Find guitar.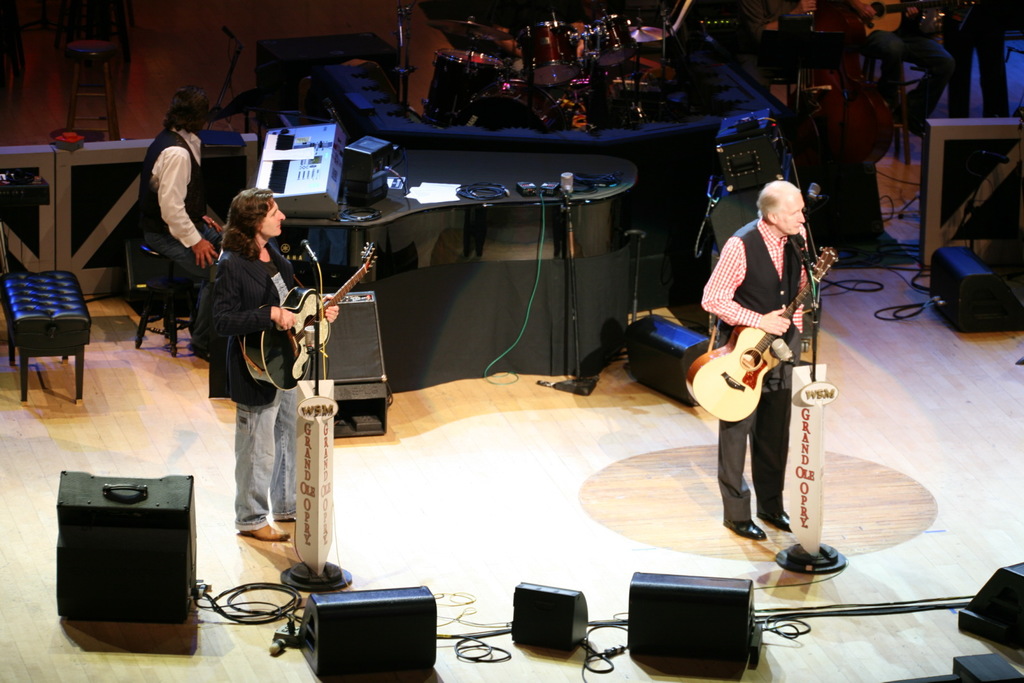
855,0,951,49.
